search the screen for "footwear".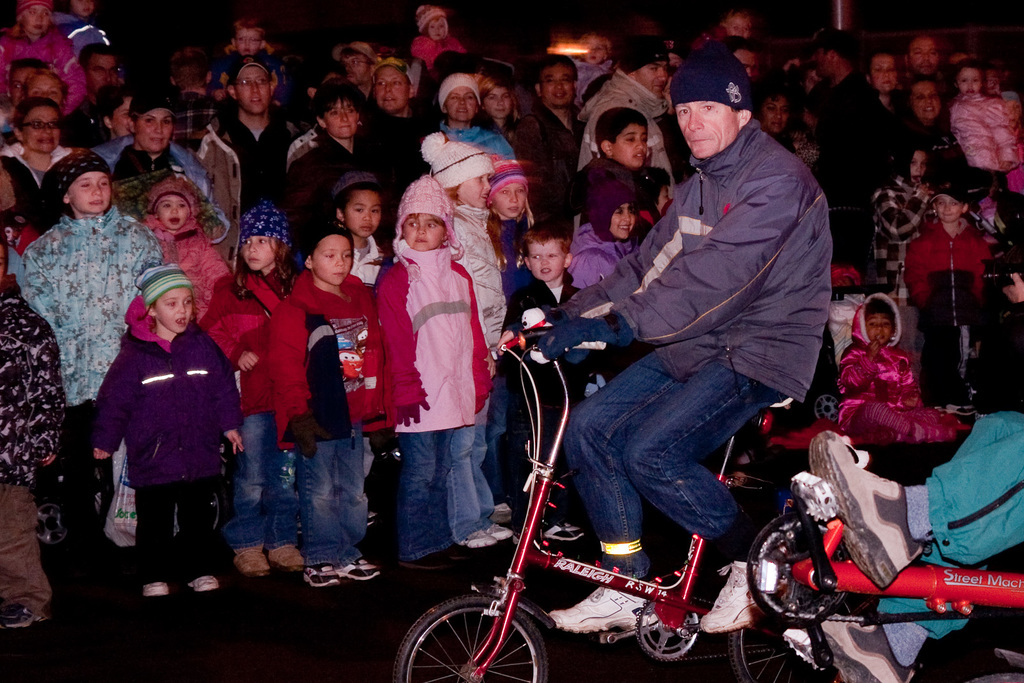
Found at Rect(808, 431, 928, 597).
